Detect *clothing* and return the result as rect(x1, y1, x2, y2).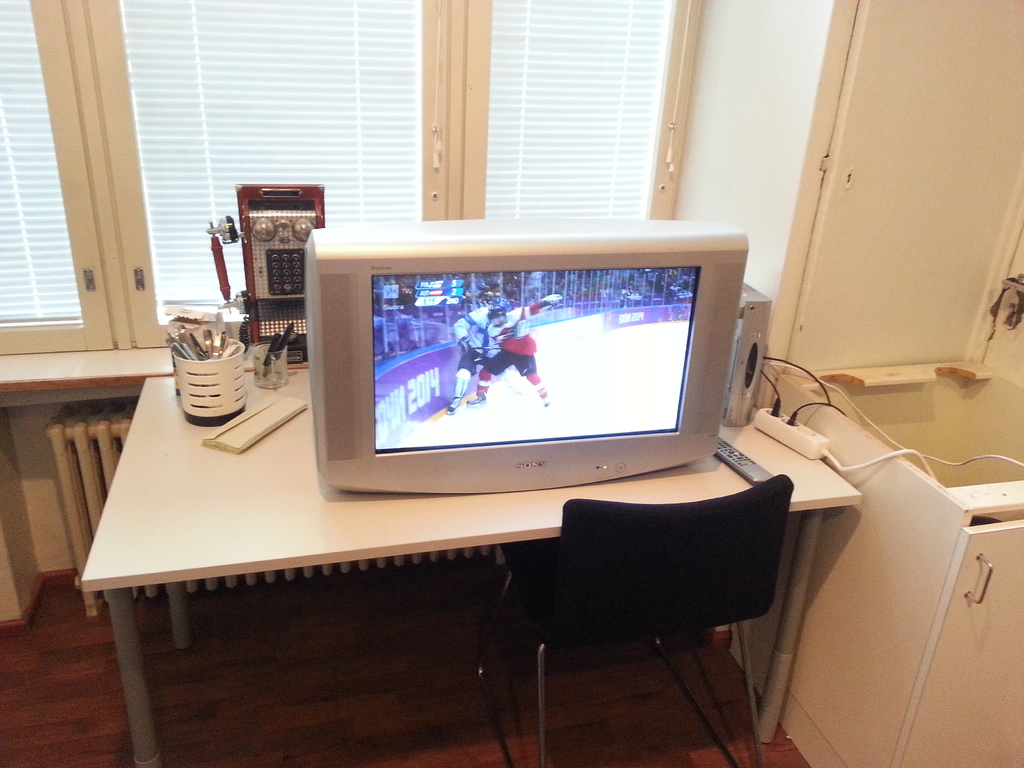
rect(450, 310, 491, 397).
